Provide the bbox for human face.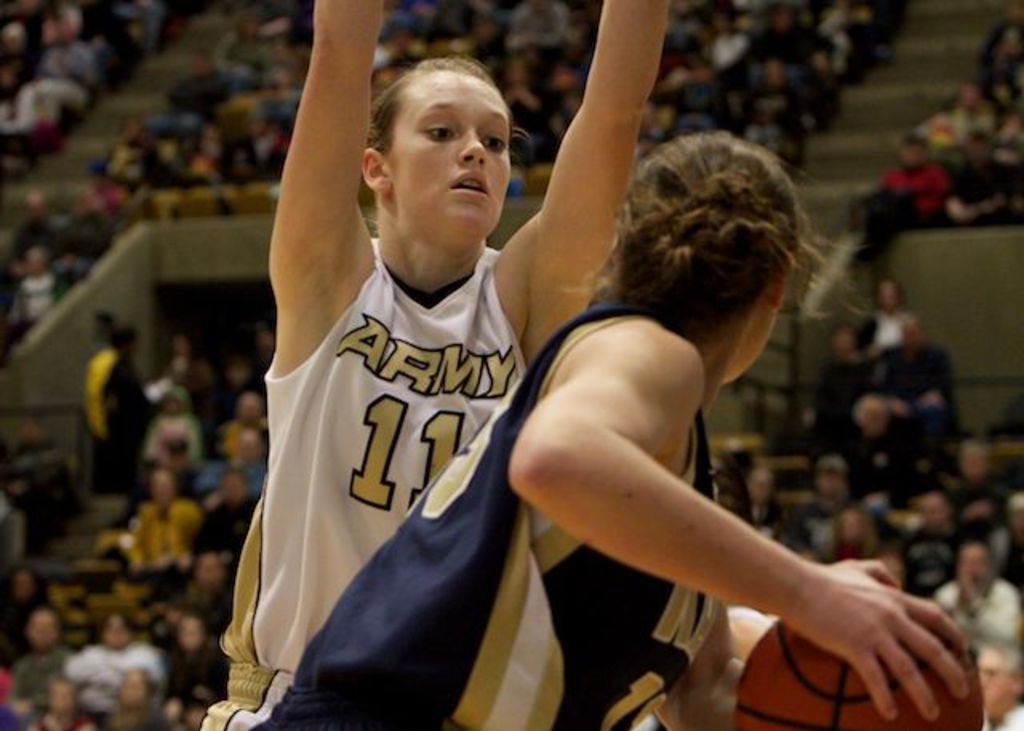
[left=34, top=611, right=54, bottom=646].
